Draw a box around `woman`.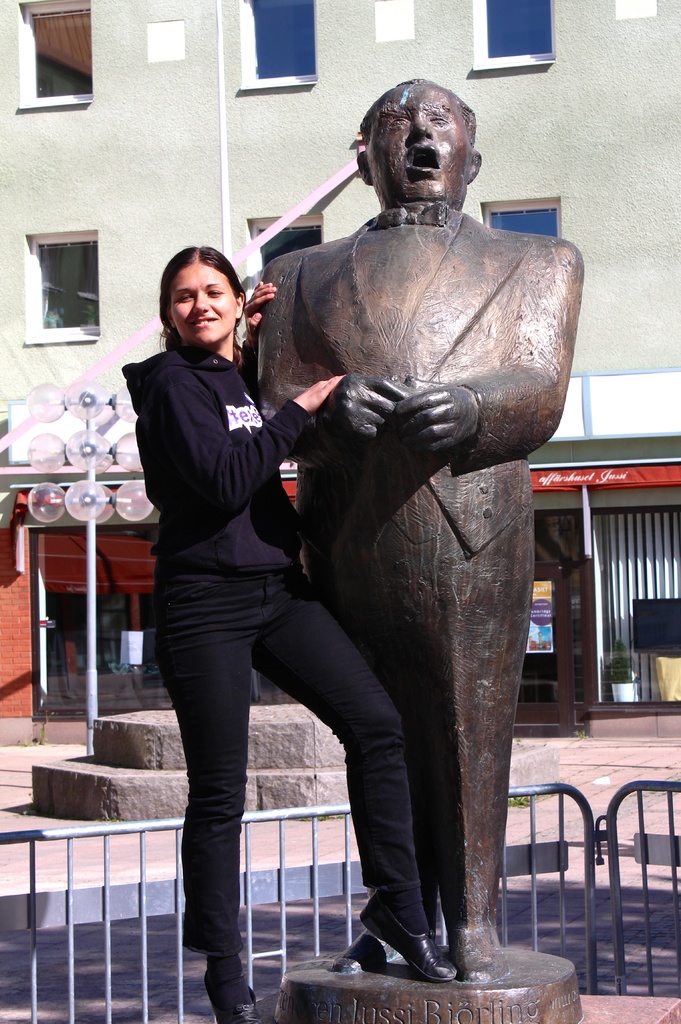
bbox(120, 186, 376, 1023).
